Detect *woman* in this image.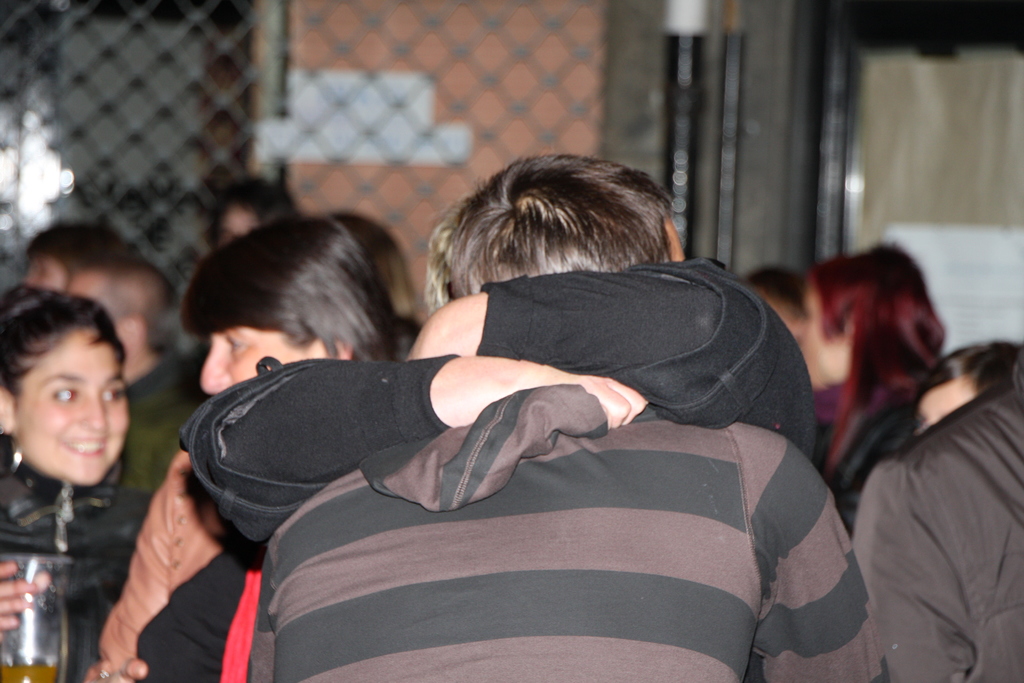
Detection: Rect(797, 243, 950, 536).
